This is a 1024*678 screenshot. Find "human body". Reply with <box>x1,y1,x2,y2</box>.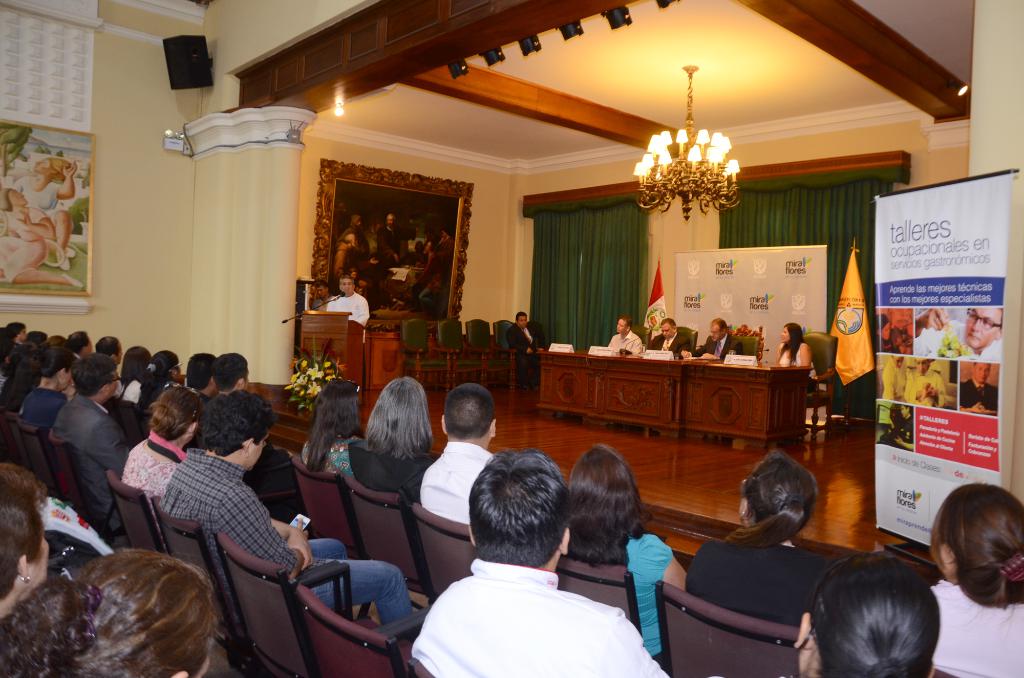
<box>299,374,367,478</box>.
